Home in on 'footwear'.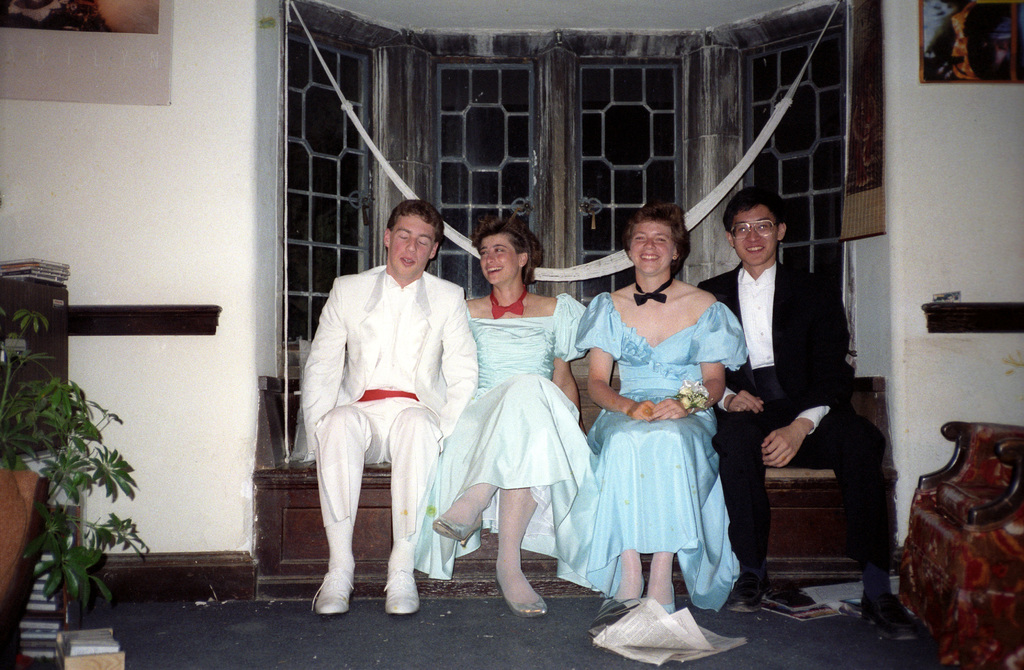
Homed in at BBox(314, 559, 348, 618).
